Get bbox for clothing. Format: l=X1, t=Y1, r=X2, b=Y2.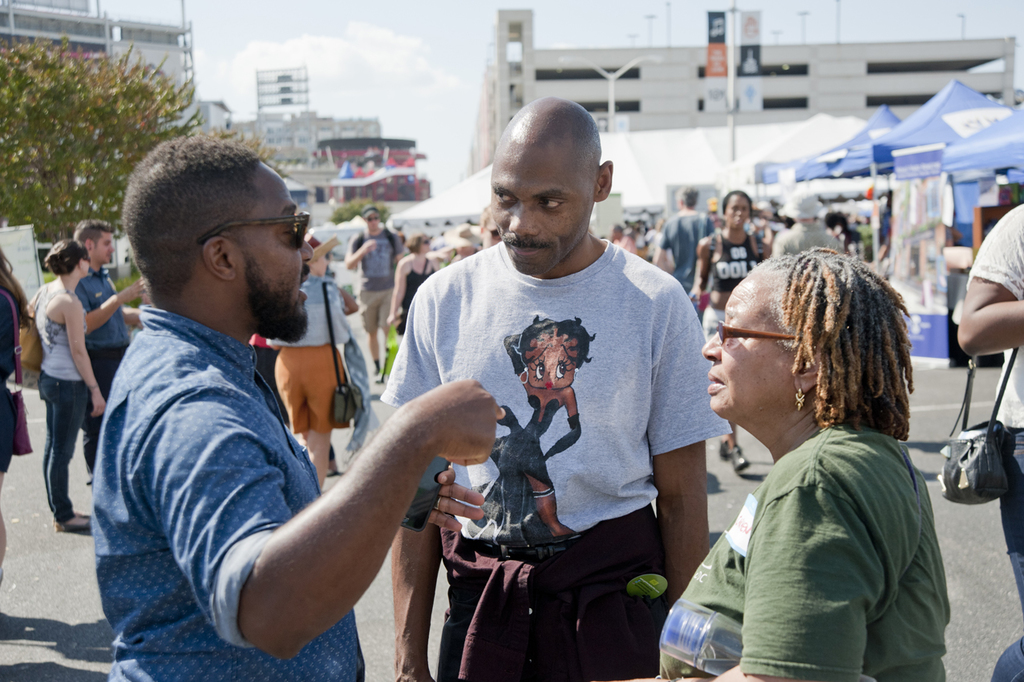
l=31, t=282, r=92, b=518.
